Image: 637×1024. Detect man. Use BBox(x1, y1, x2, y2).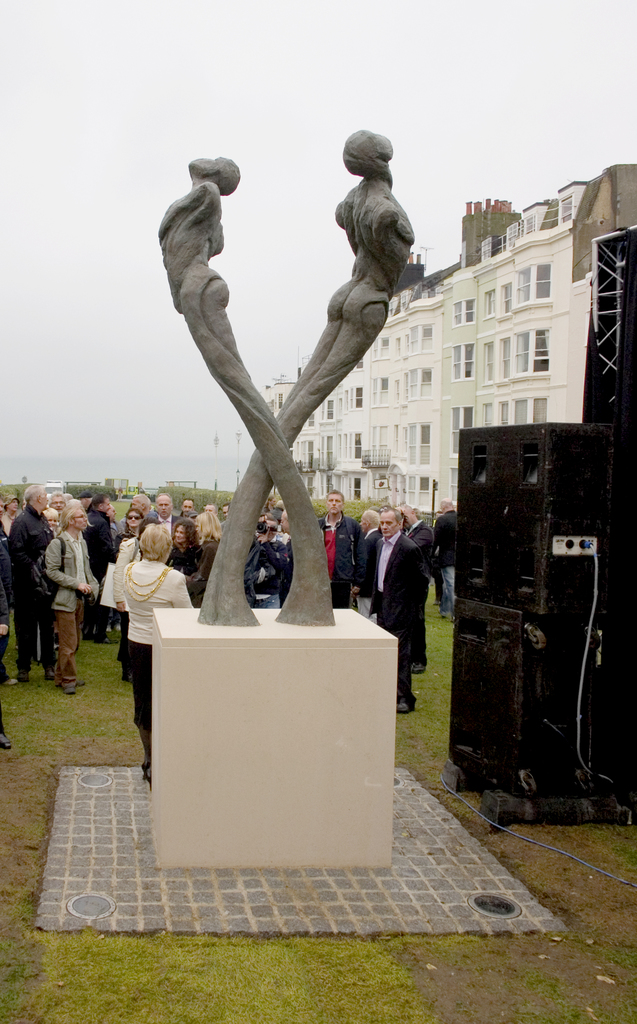
BBox(432, 499, 453, 618).
